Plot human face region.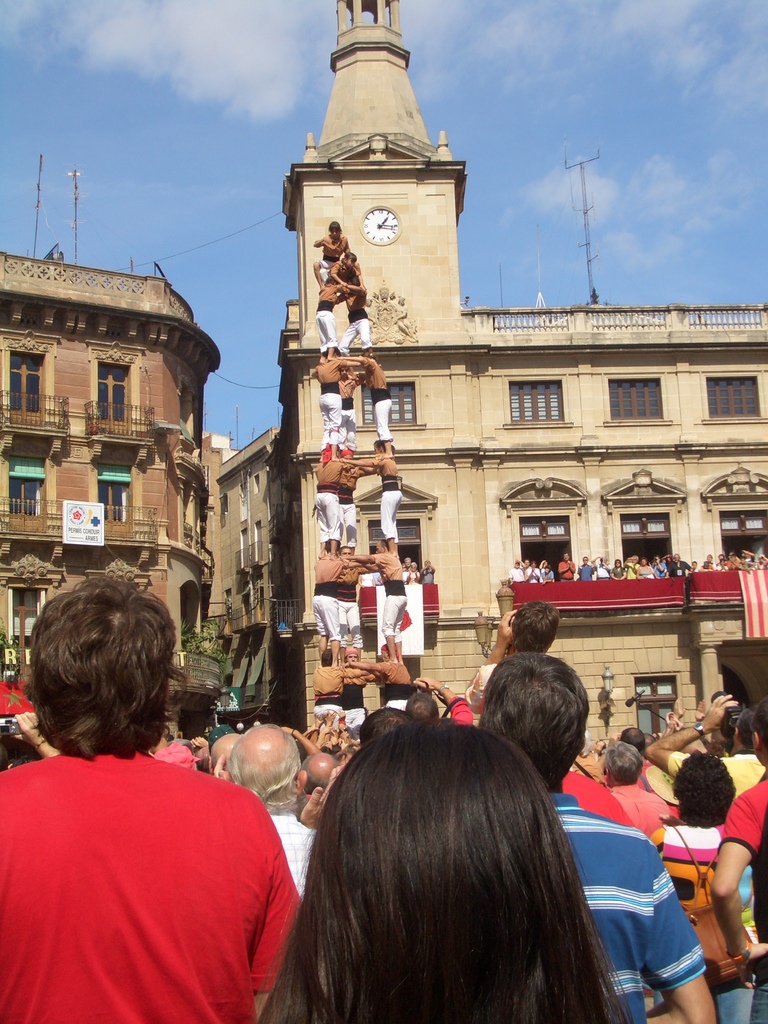
Plotted at [left=374, top=445, right=384, bottom=454].
